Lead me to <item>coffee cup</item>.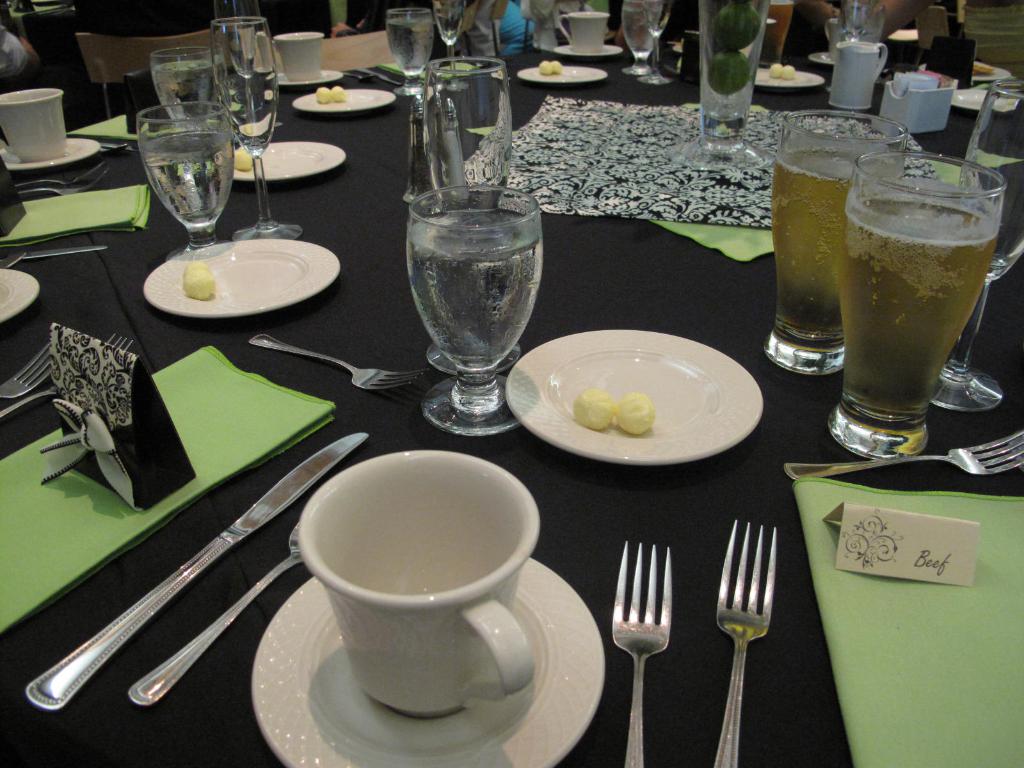
Lead to 0,90,68,159.
